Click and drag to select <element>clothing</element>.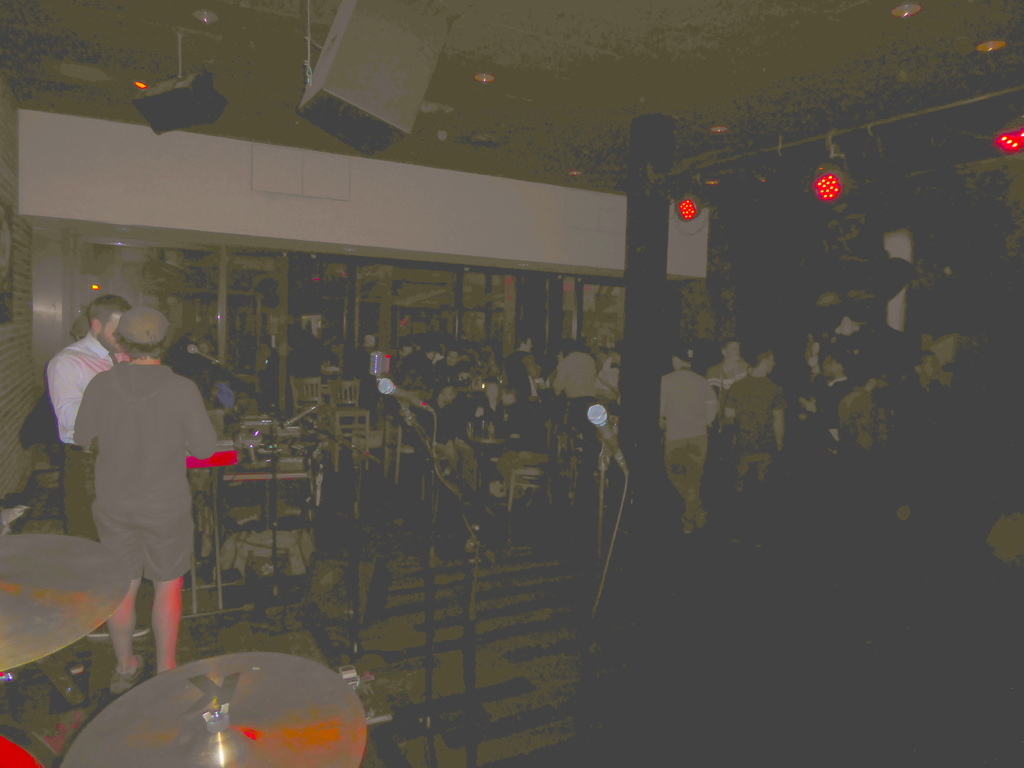
Selection: region(652, 363, 716, 538).
